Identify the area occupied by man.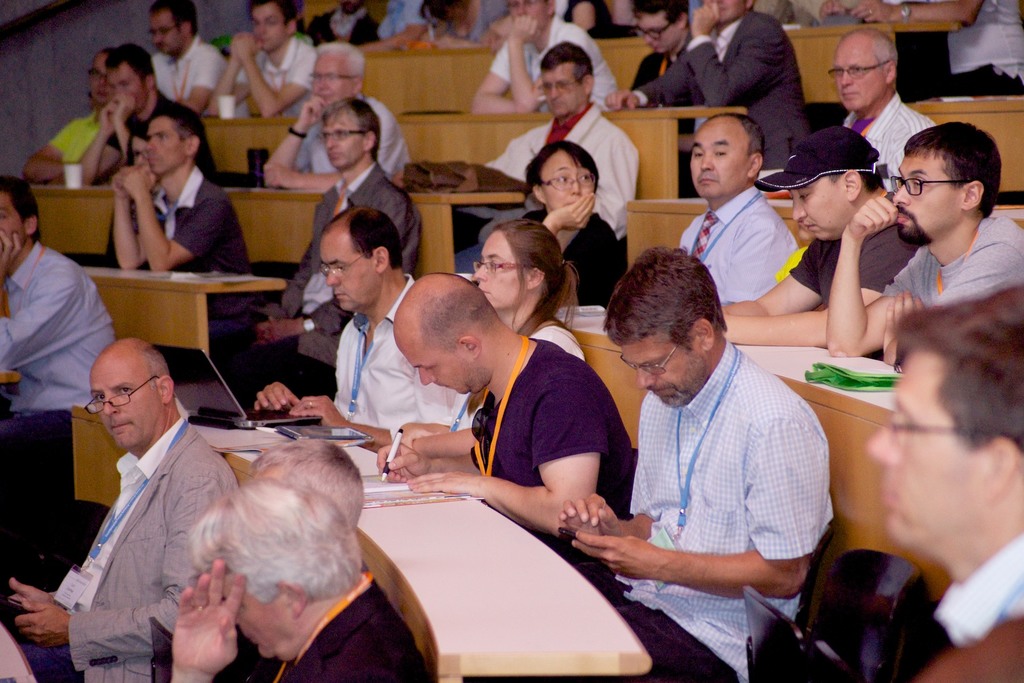
Area: [827,26,938,196].
